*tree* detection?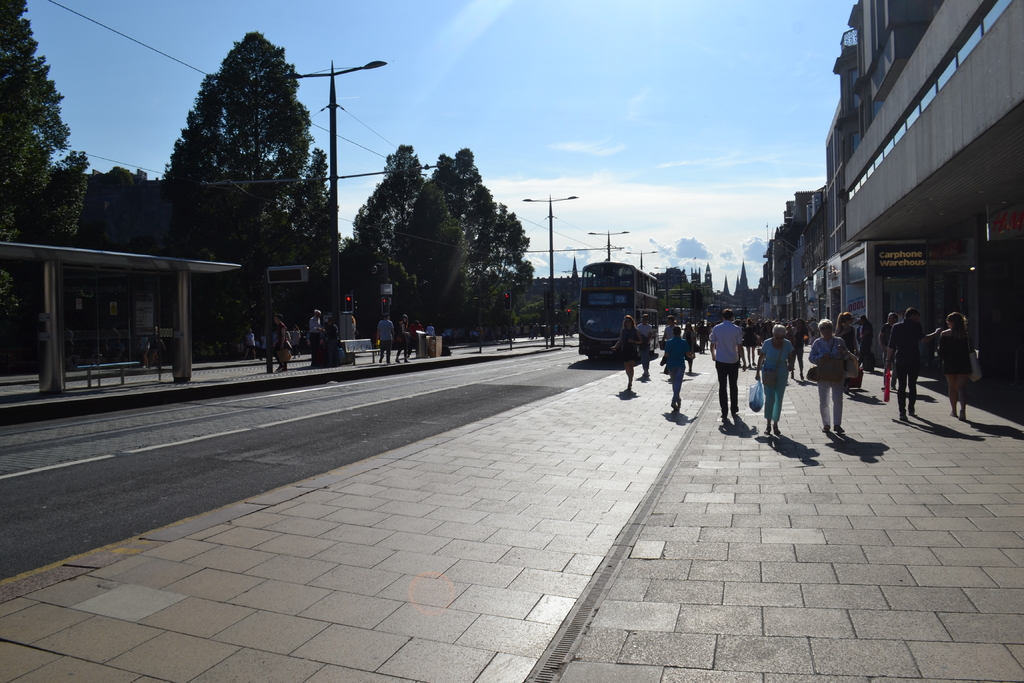
(left=540, top=261, right=564, bottom=282)
